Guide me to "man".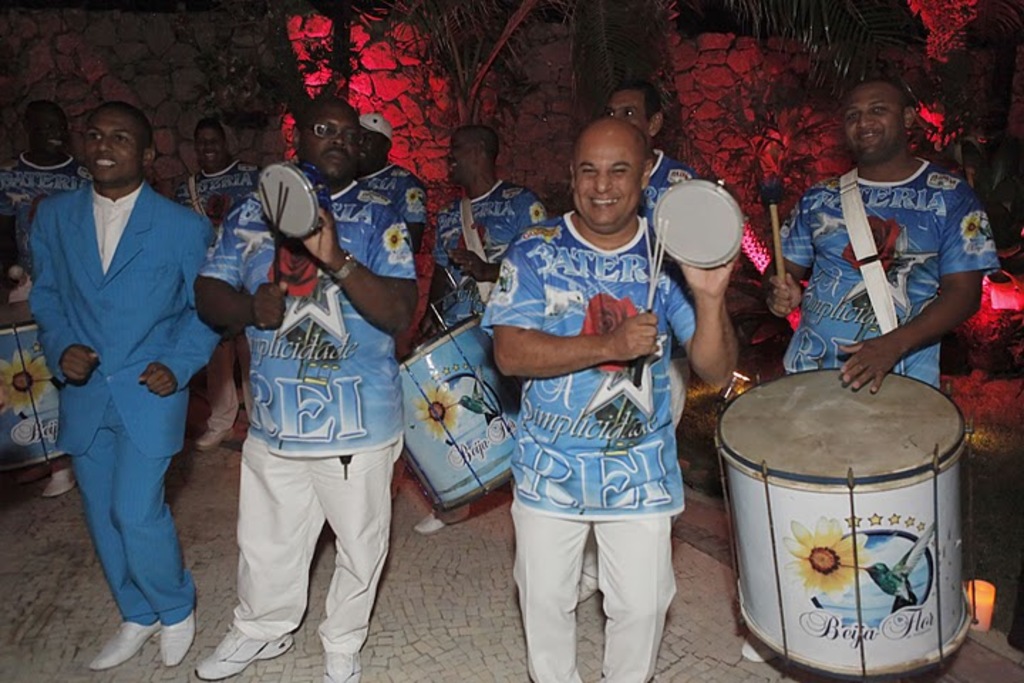
Guidance: 0 95 98 265.
